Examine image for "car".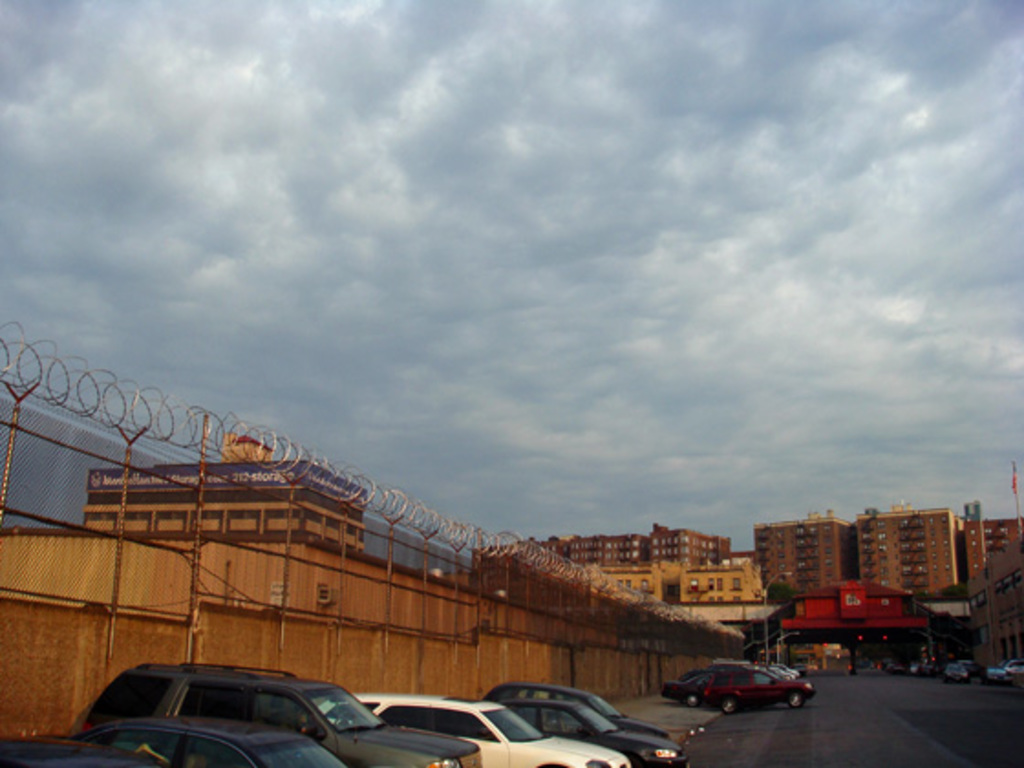
Examination result: bbox=(483, 686, 662, 733).
